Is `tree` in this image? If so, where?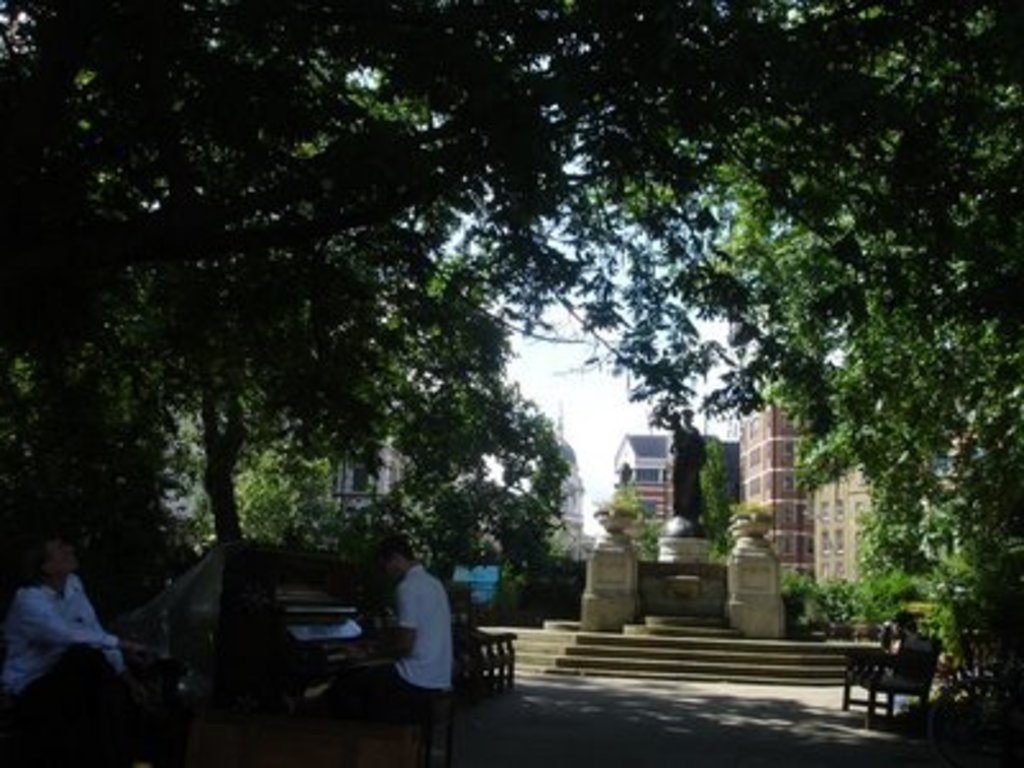
Yes, at bbox=(507, 0, 1021, 630).
